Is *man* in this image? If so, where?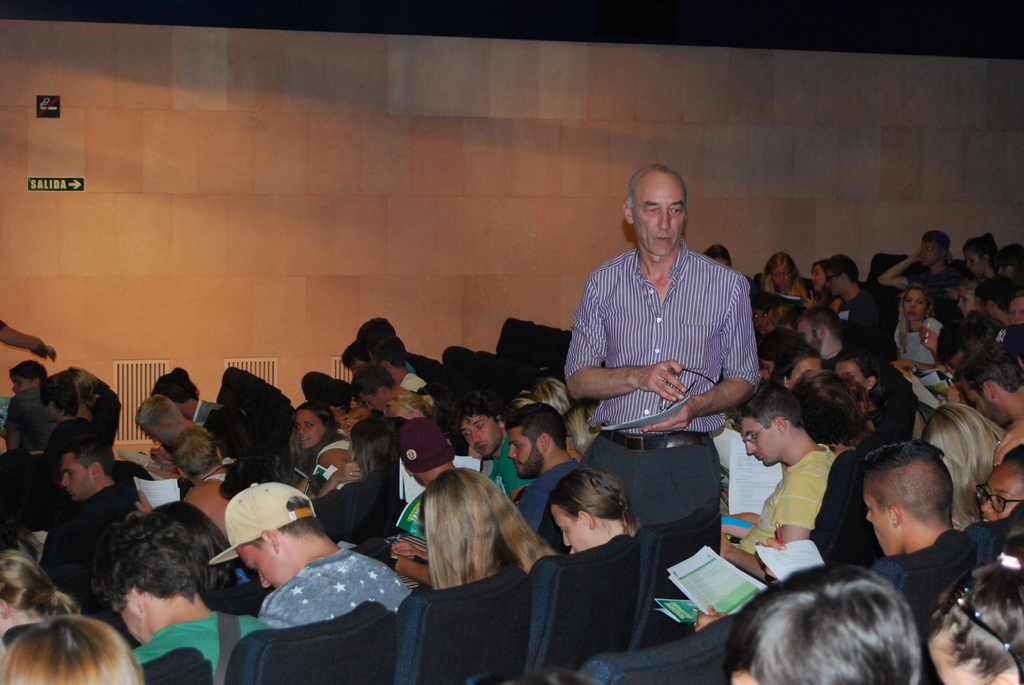
Yes, at x1=881 y1=231 x2=946 y2=294.
